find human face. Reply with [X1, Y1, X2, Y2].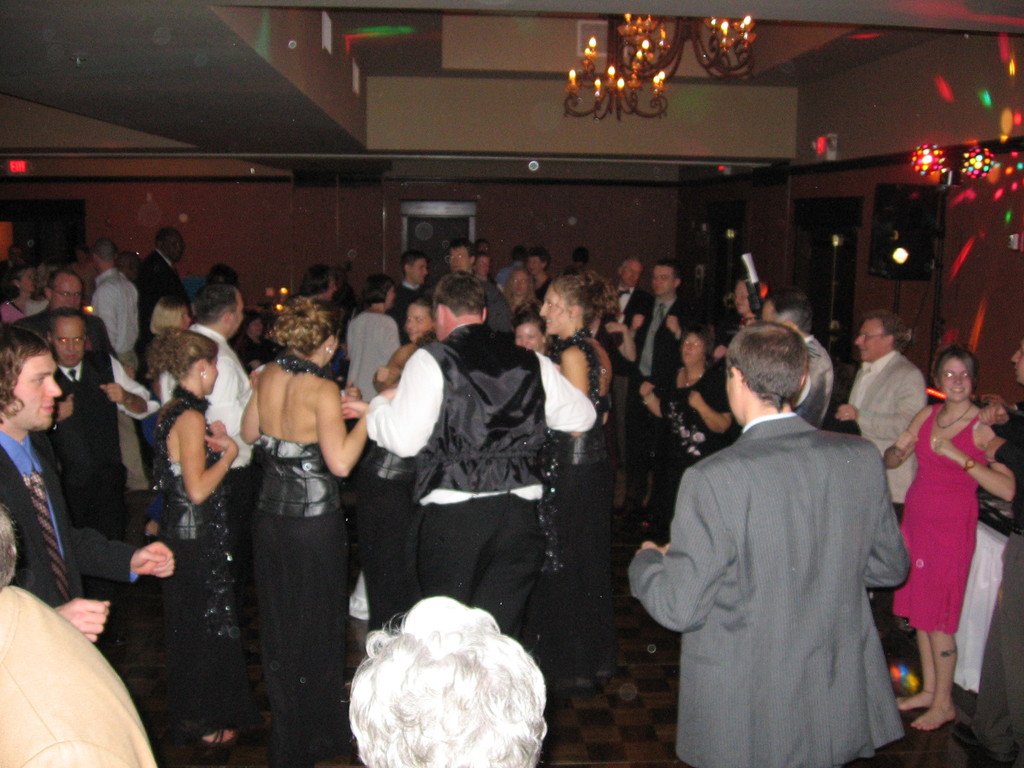
[536, 284, 569, 336].
